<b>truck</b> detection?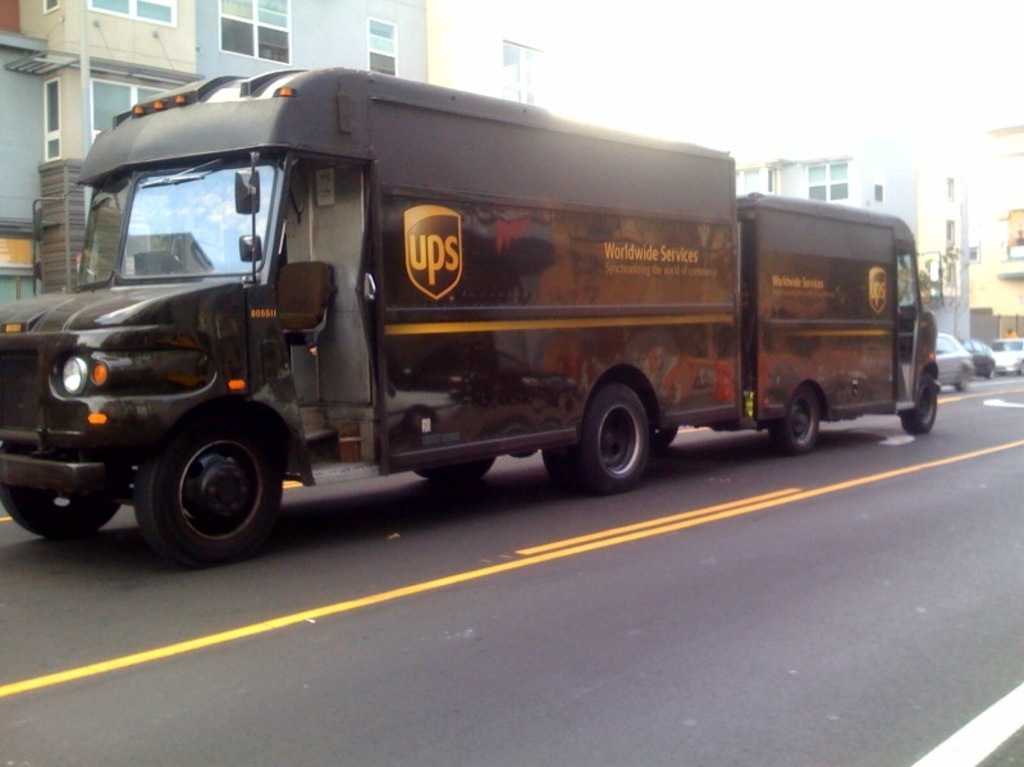
751, 175, 946, 470
